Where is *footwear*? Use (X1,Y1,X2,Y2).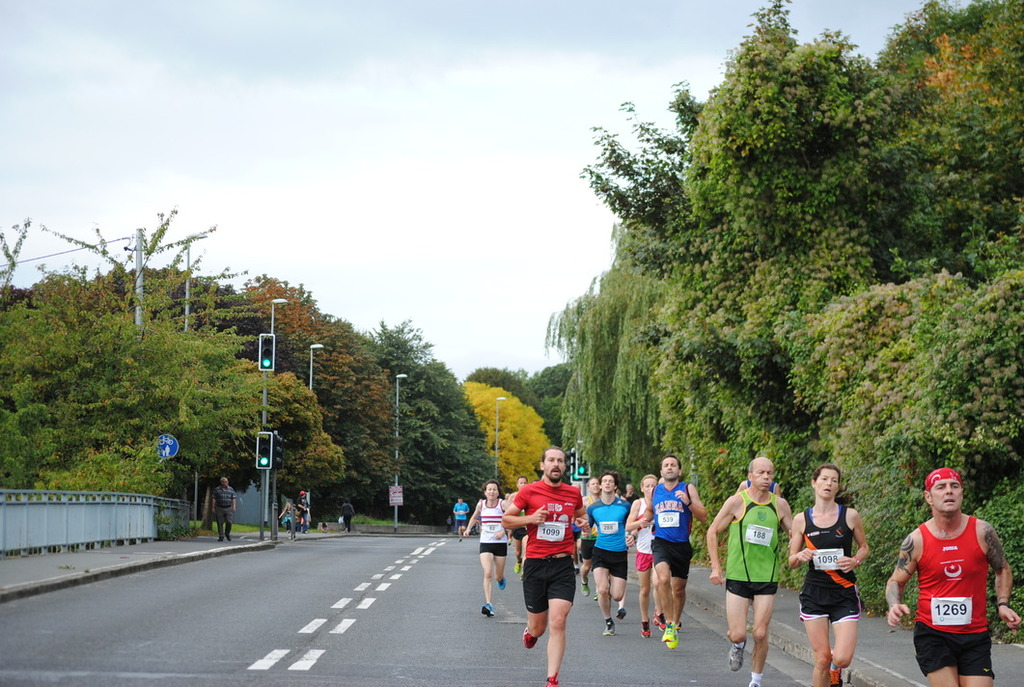
(728,643,746,672).
